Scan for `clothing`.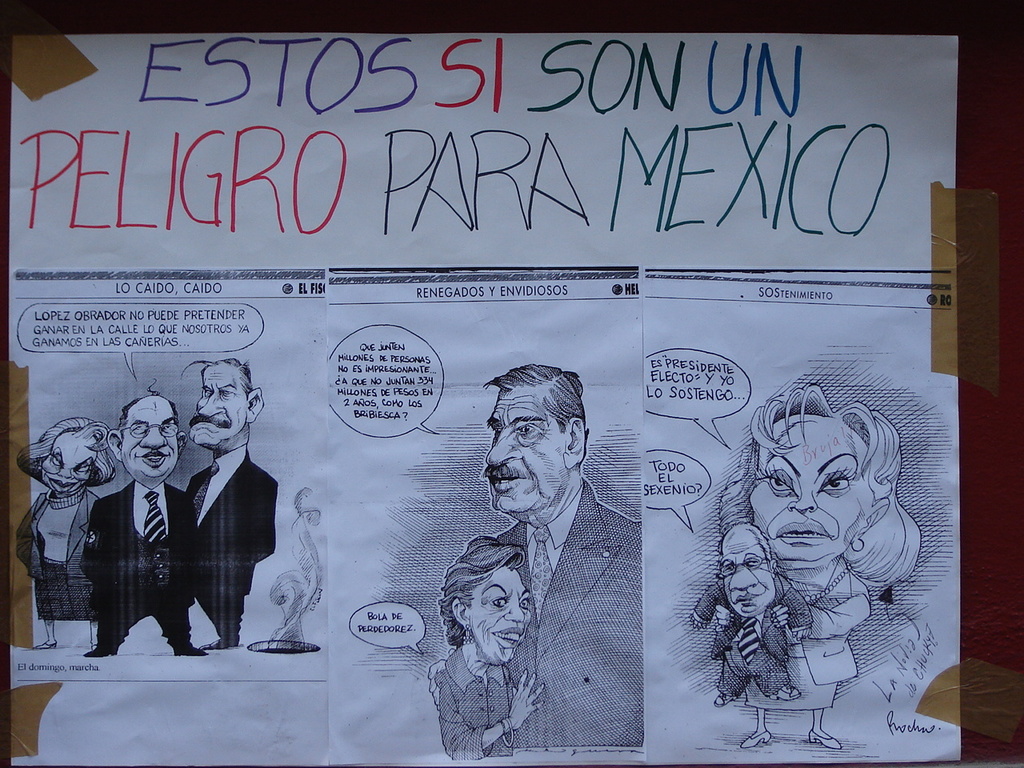
Scan result: [14, 487, 99, 622].
